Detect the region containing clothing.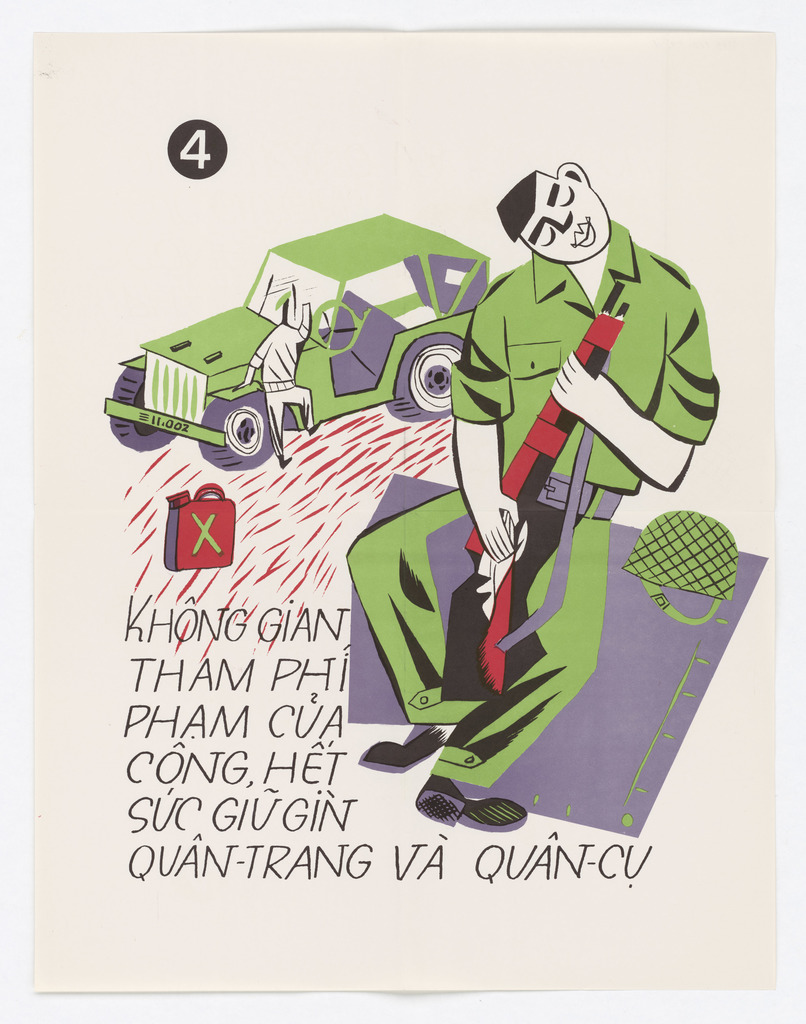
locate(344, 219, 723, 790).
